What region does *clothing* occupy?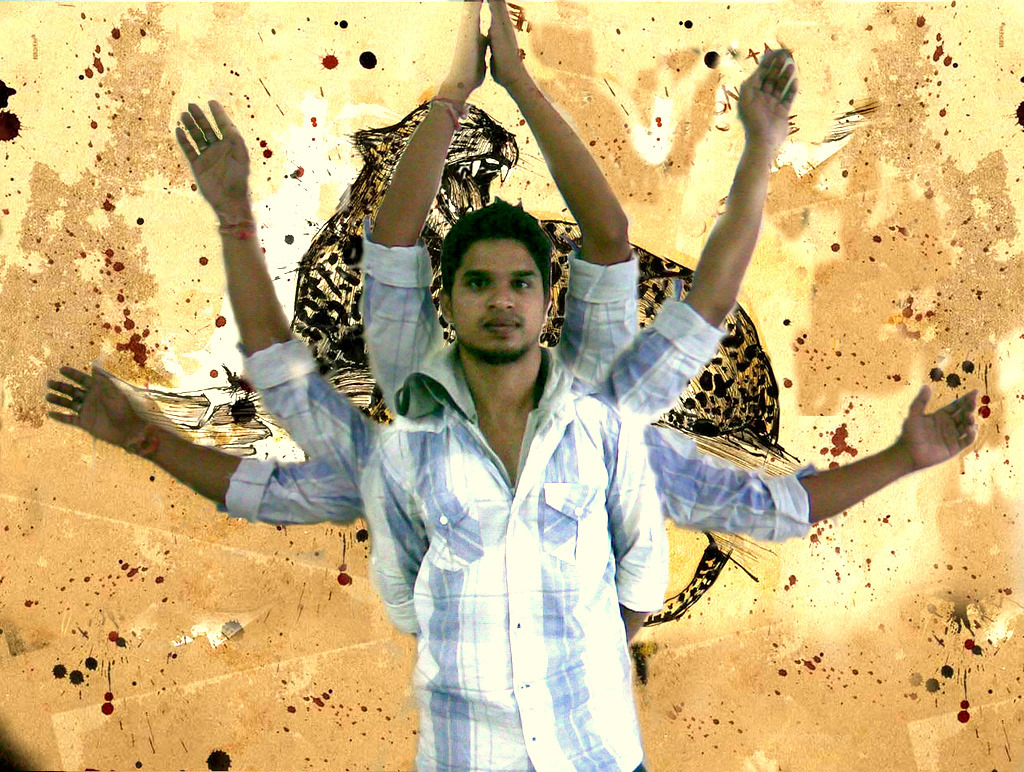
rect(223, 444, 362, 527).
